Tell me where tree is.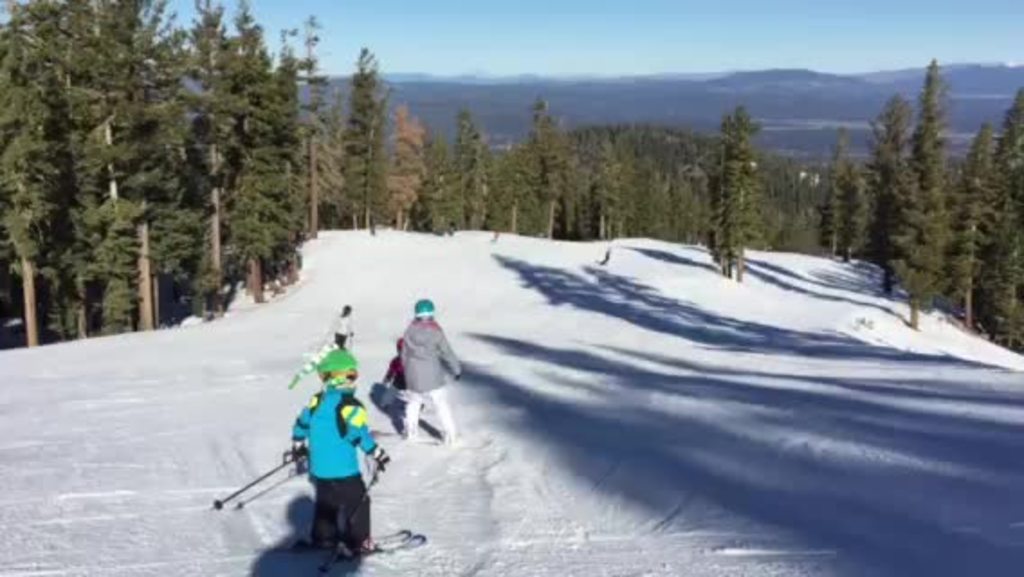
tree is at bbox(862, 92, 918, 233).
